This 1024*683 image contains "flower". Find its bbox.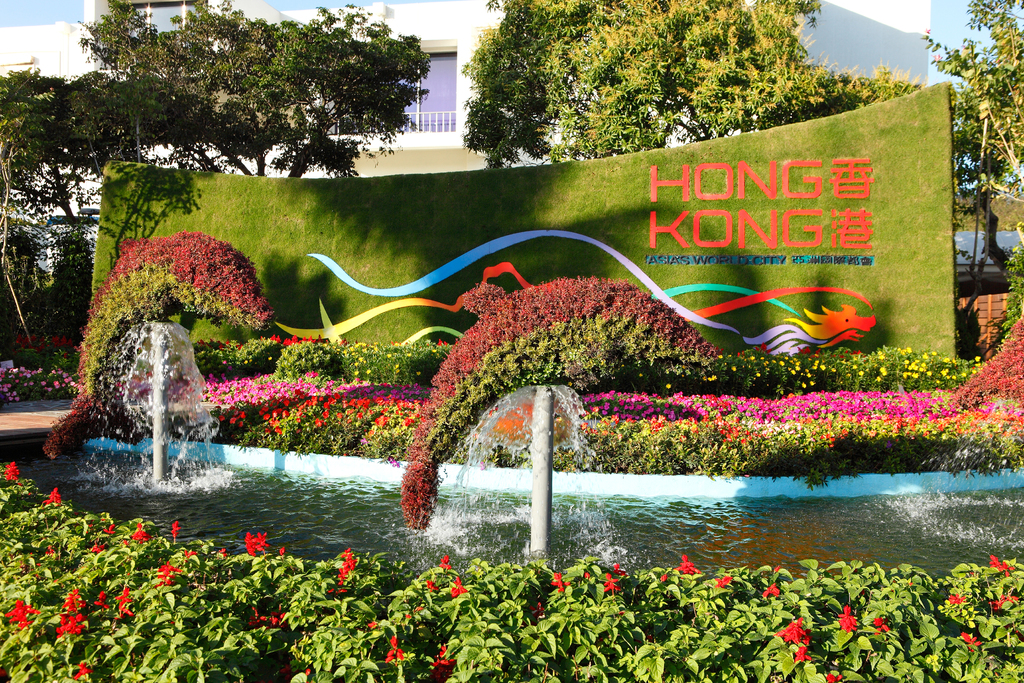
left=449, top=575, right=468, bottom=597.
